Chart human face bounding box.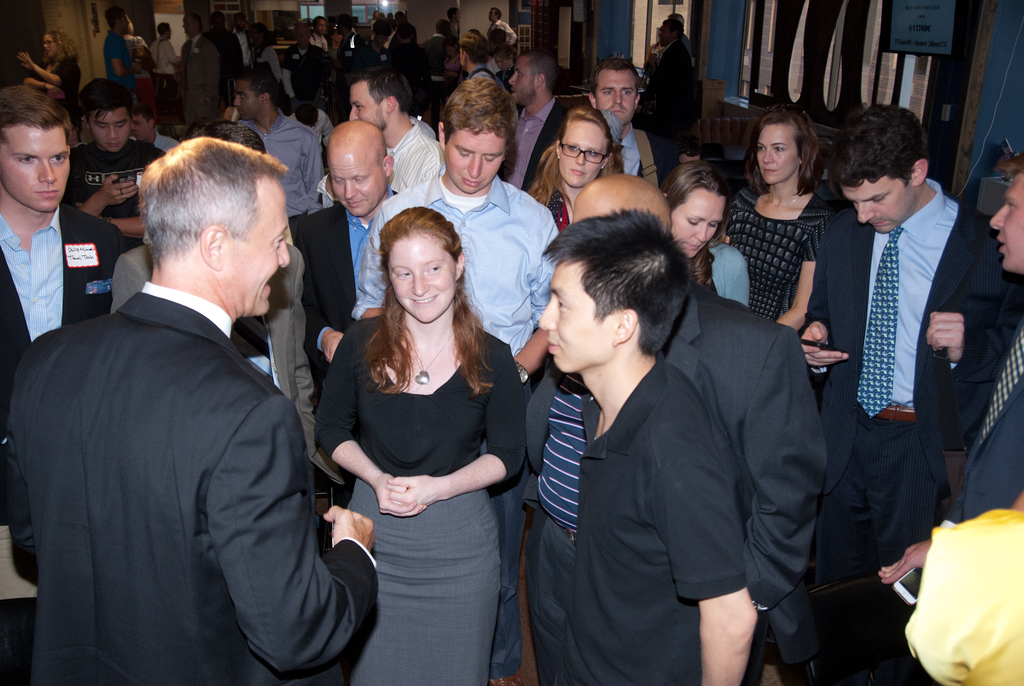
Charted: 346/85/385/131.
